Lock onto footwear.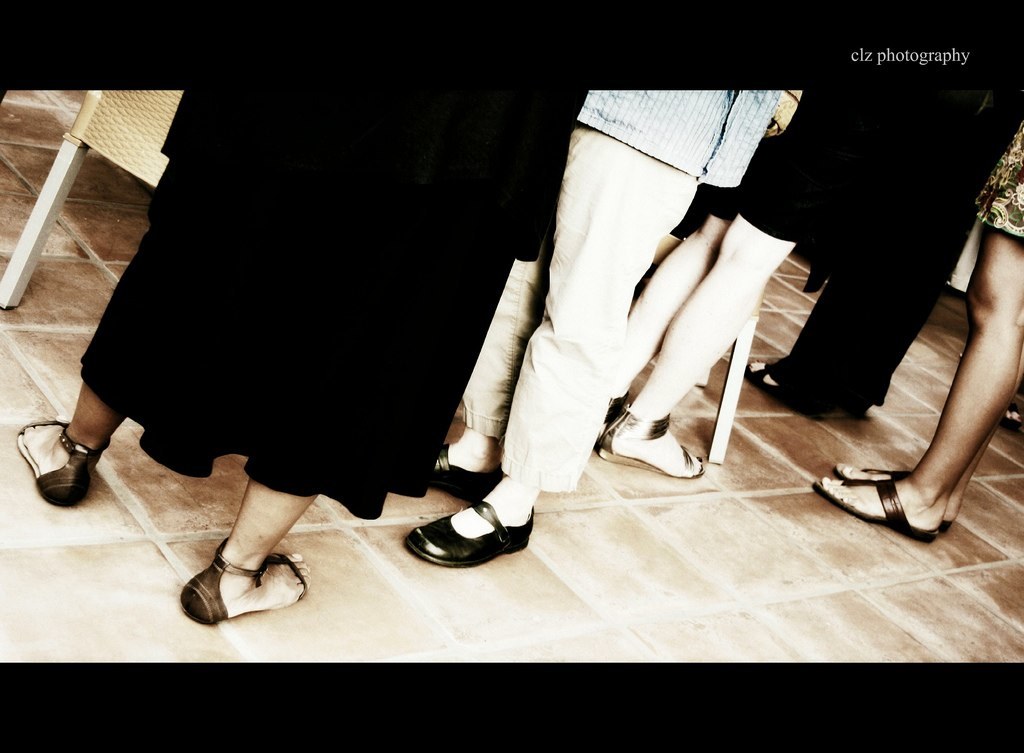
Locked: Rect(593, 392, 707, 477).
